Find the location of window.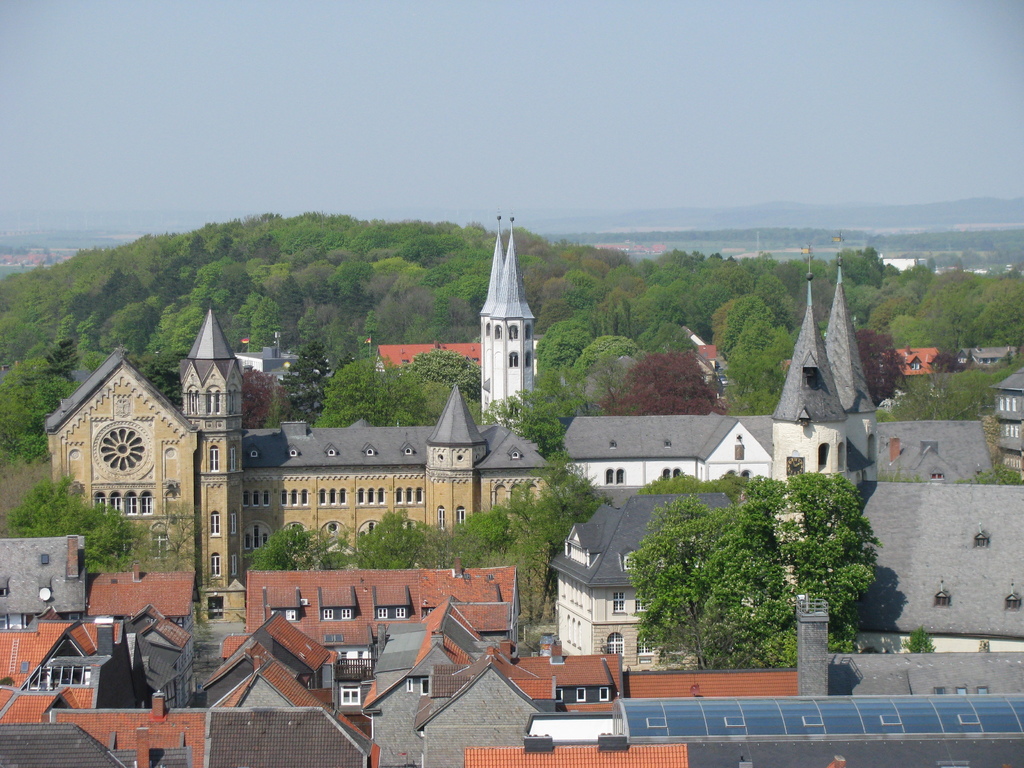
Location: [206, 388, 221, 416].
